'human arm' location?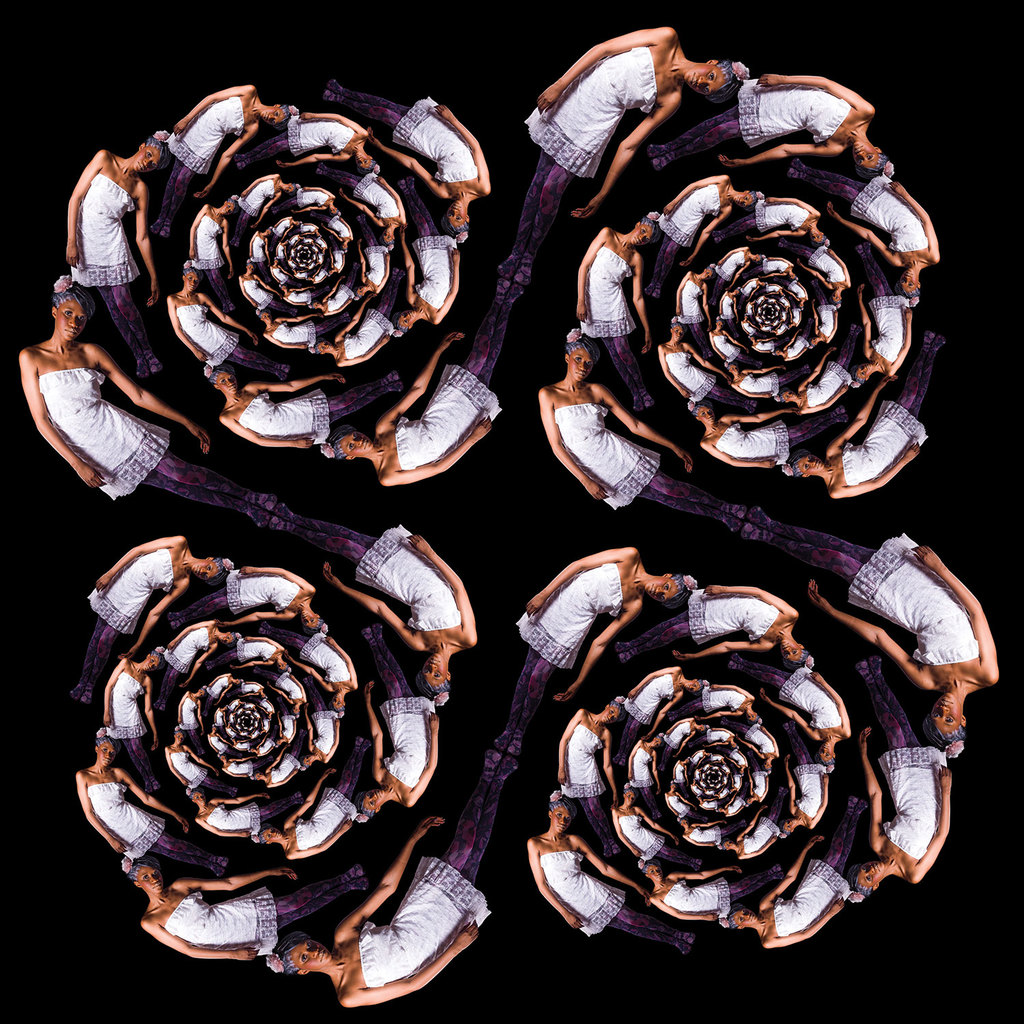
[left=760, top=776, right=769, bottom=801]
